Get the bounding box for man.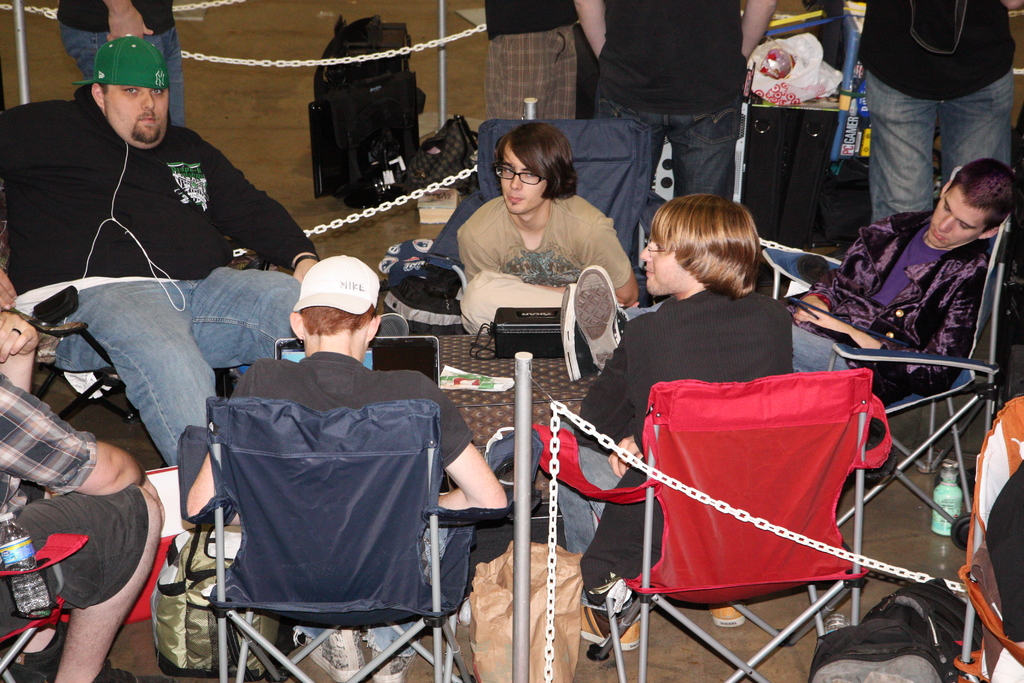
box(65, 0, 182, 131).
